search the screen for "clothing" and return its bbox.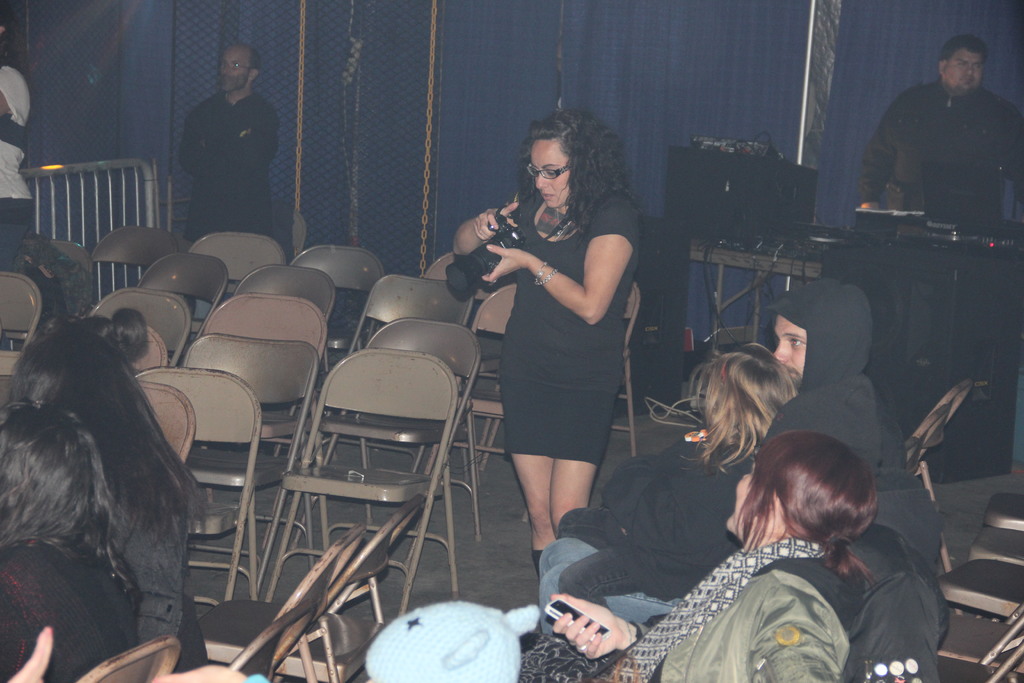
Found: <region>485, 172, 643, 488</region>.
